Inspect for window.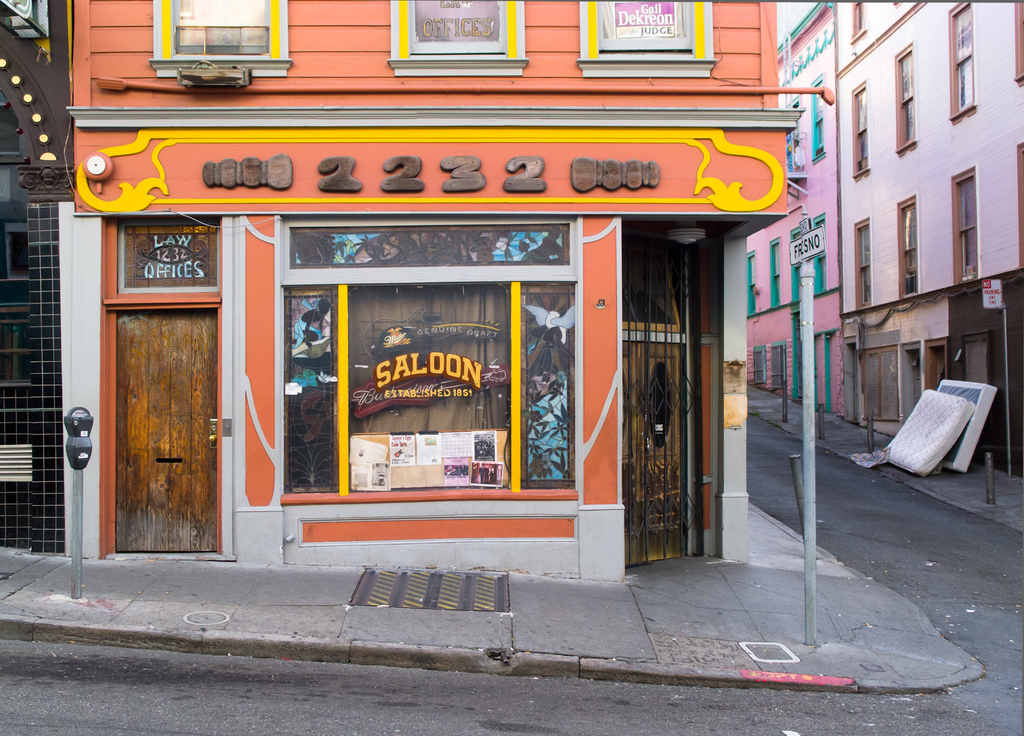
Inspection: BBox(852, 84, 873, 174).
